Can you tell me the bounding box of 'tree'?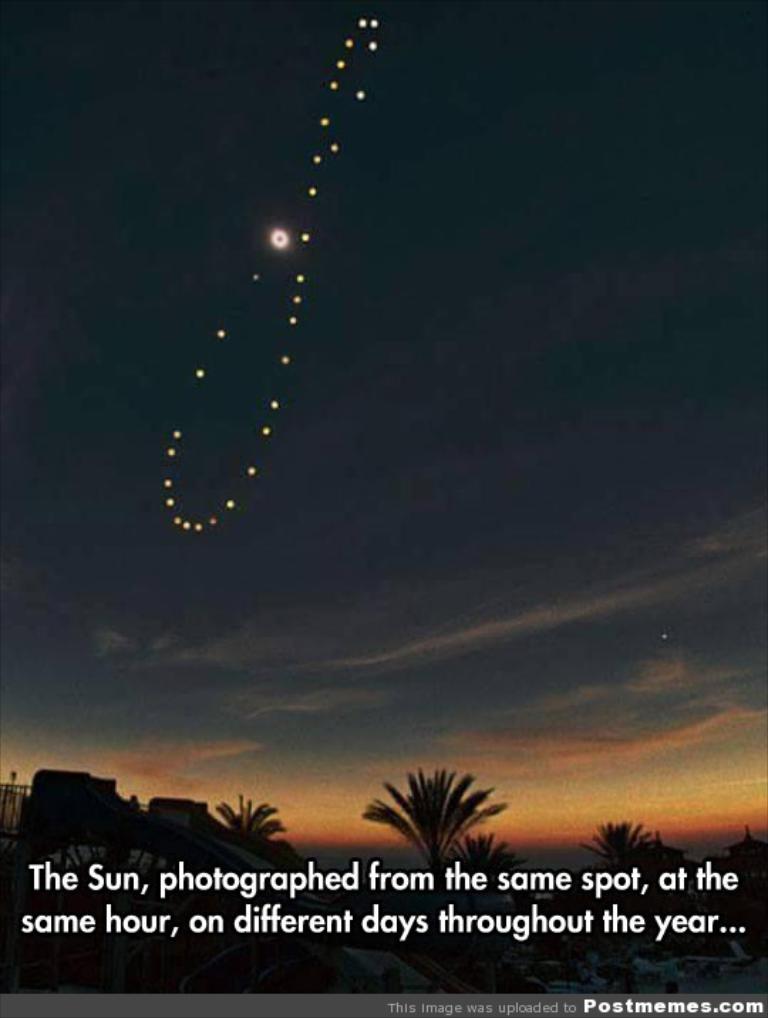
<region>448, 836, 511, 889</region>.
